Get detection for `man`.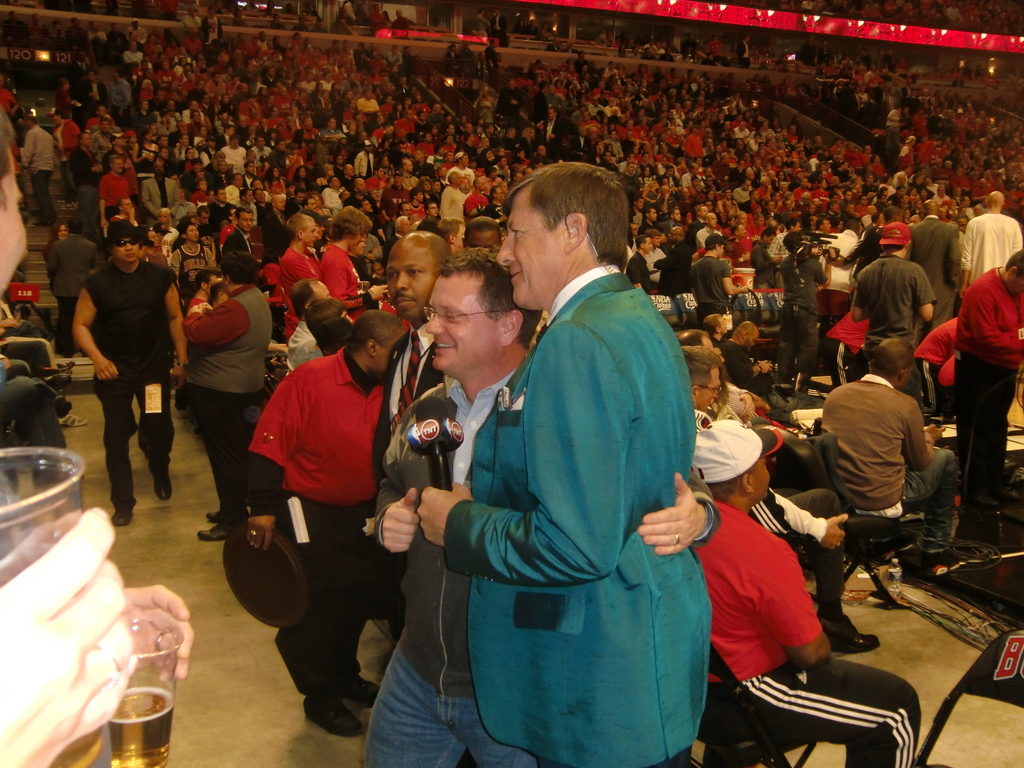
Detection: region(387, 166, 685, 764).
